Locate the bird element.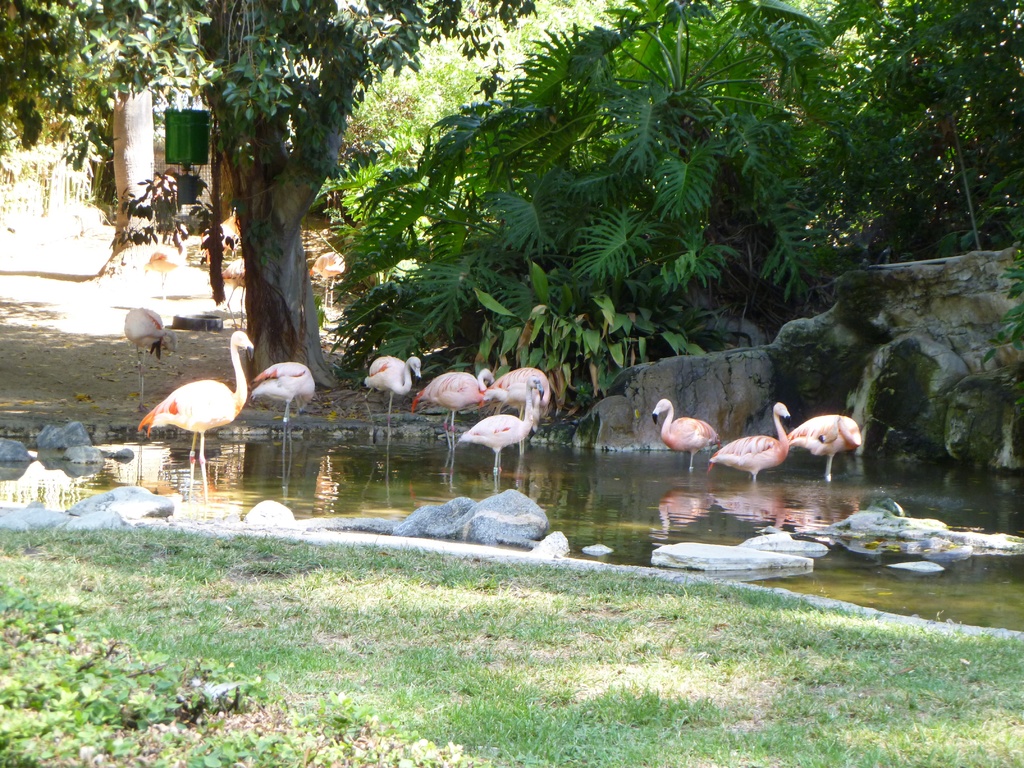
Element bbox: 457,373,545,476.
